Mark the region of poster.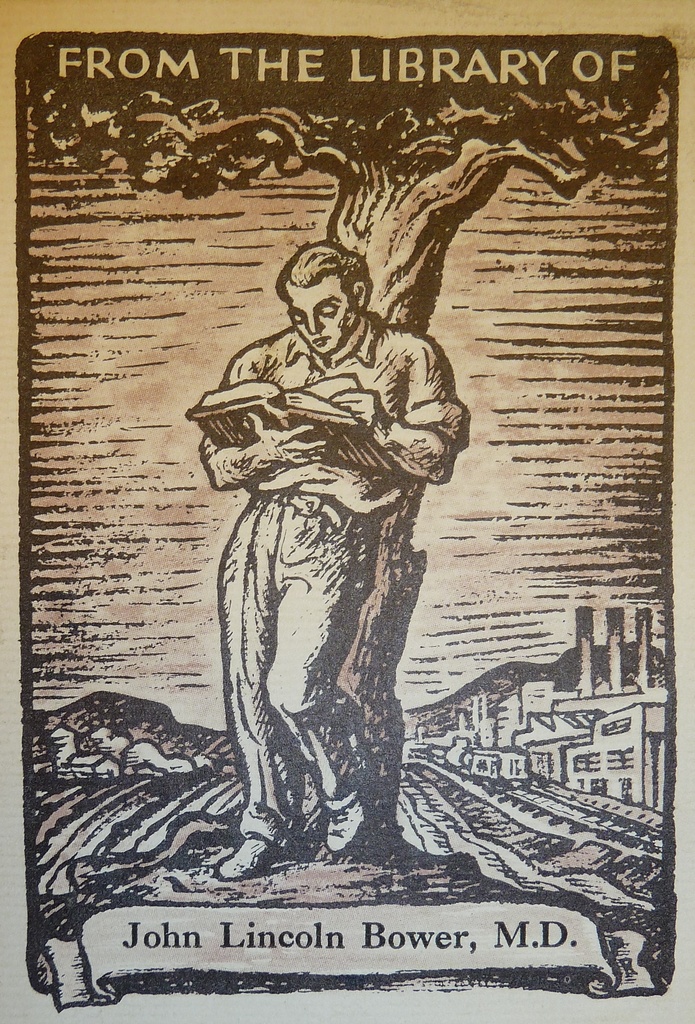
Region: x1=0, y1=0, x2=694, y2=1023.
